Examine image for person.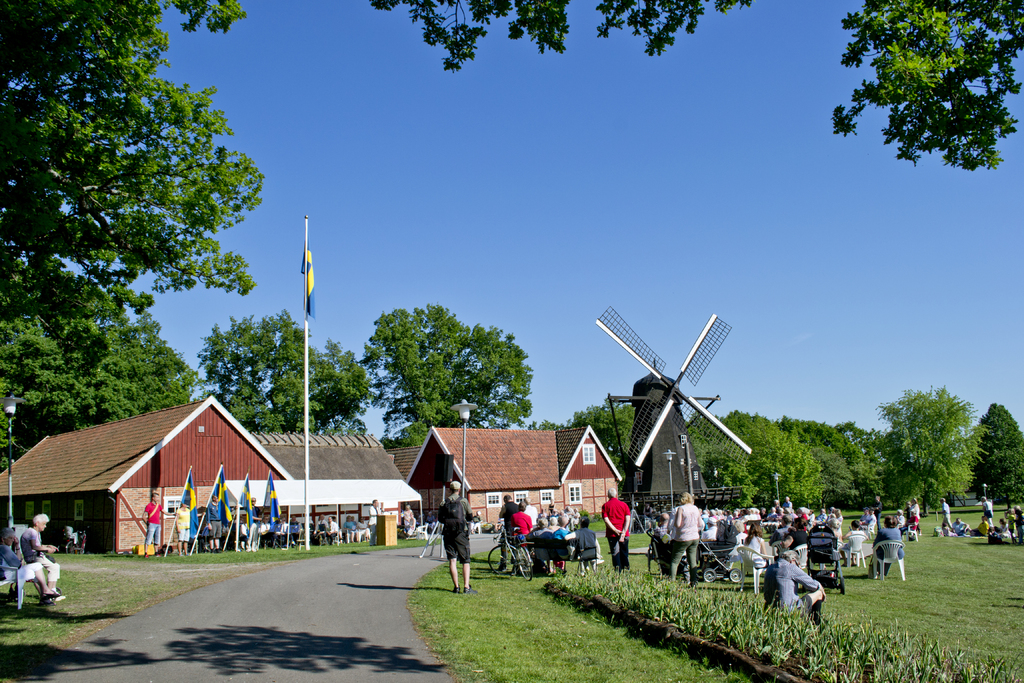
Examination result: 904,510,916,536.
